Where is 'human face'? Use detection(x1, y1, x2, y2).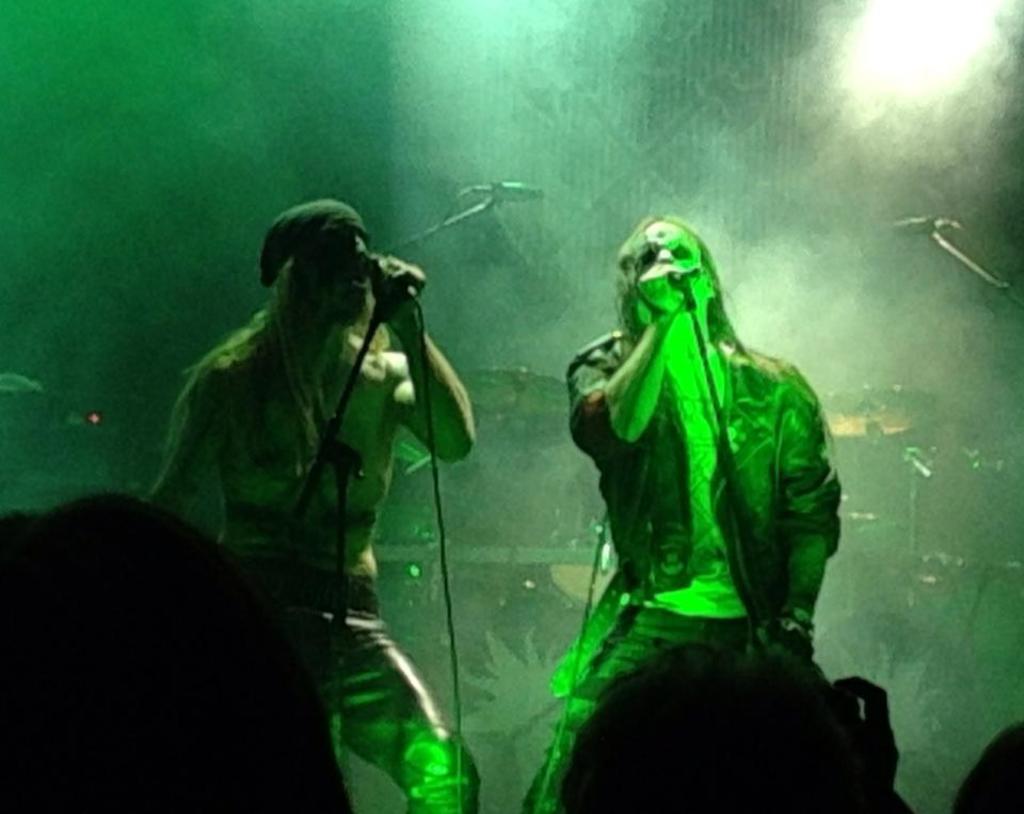
detection(630, 228, 713, 323).
